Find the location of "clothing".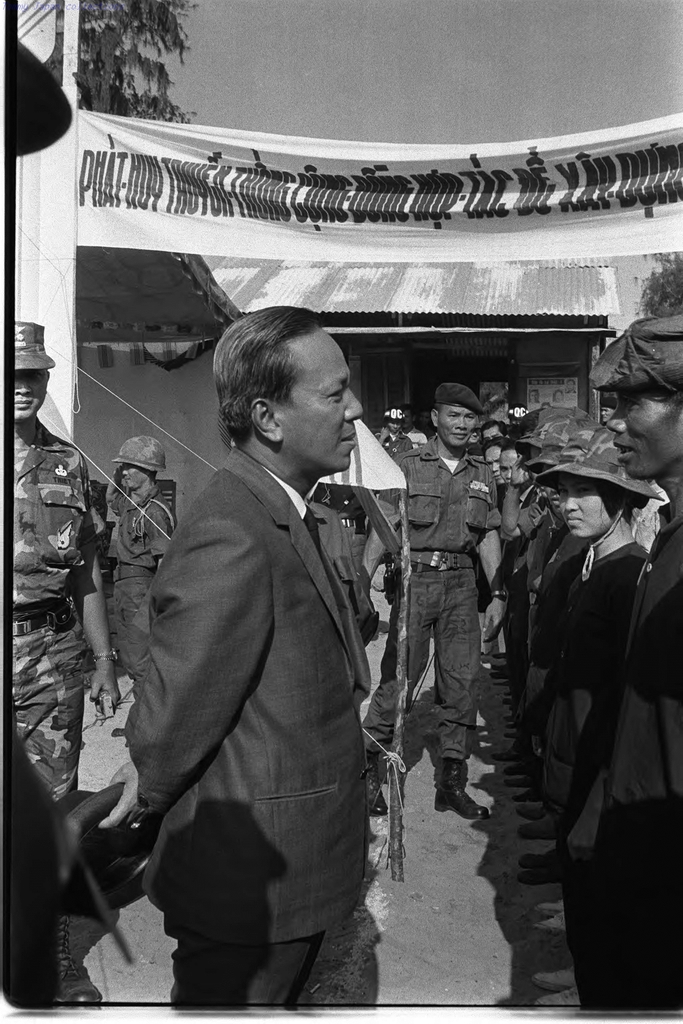
Location: bbox=(106, 491, 165, 705).
